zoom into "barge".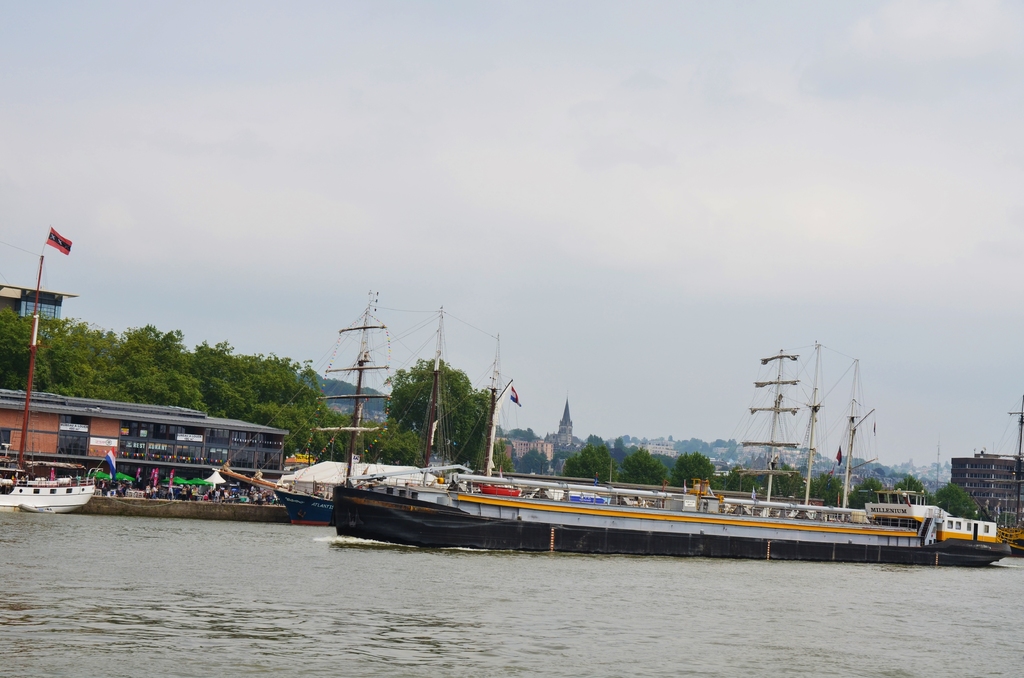
Zoom target: (x1=865, y1=490, x2=952, y2=531).
